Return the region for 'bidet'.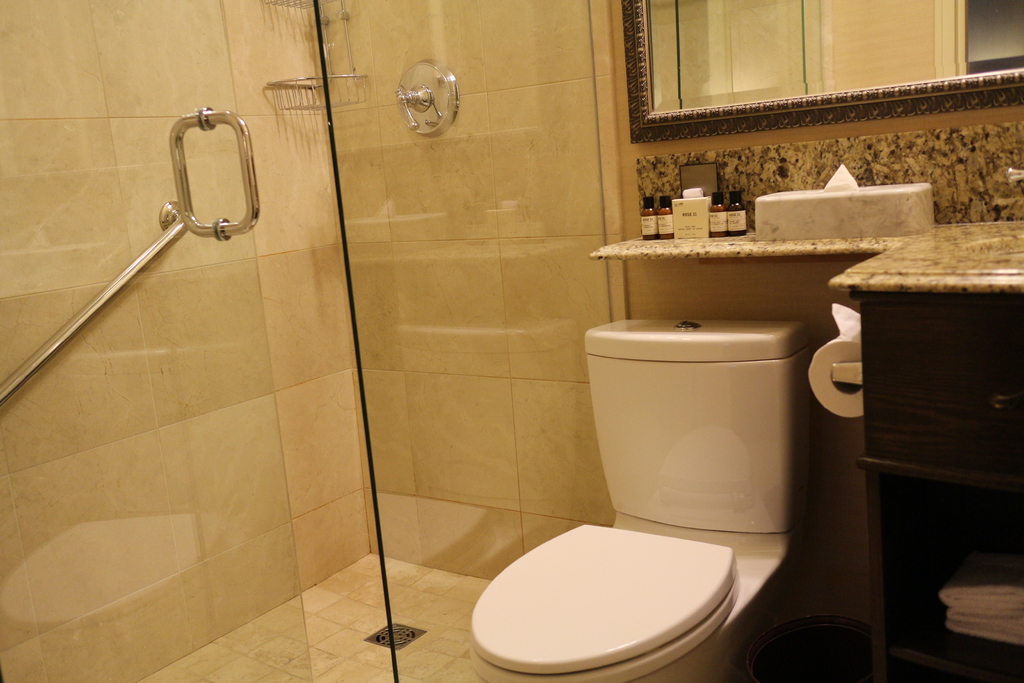
bbox(469, 525, 755, 682).
